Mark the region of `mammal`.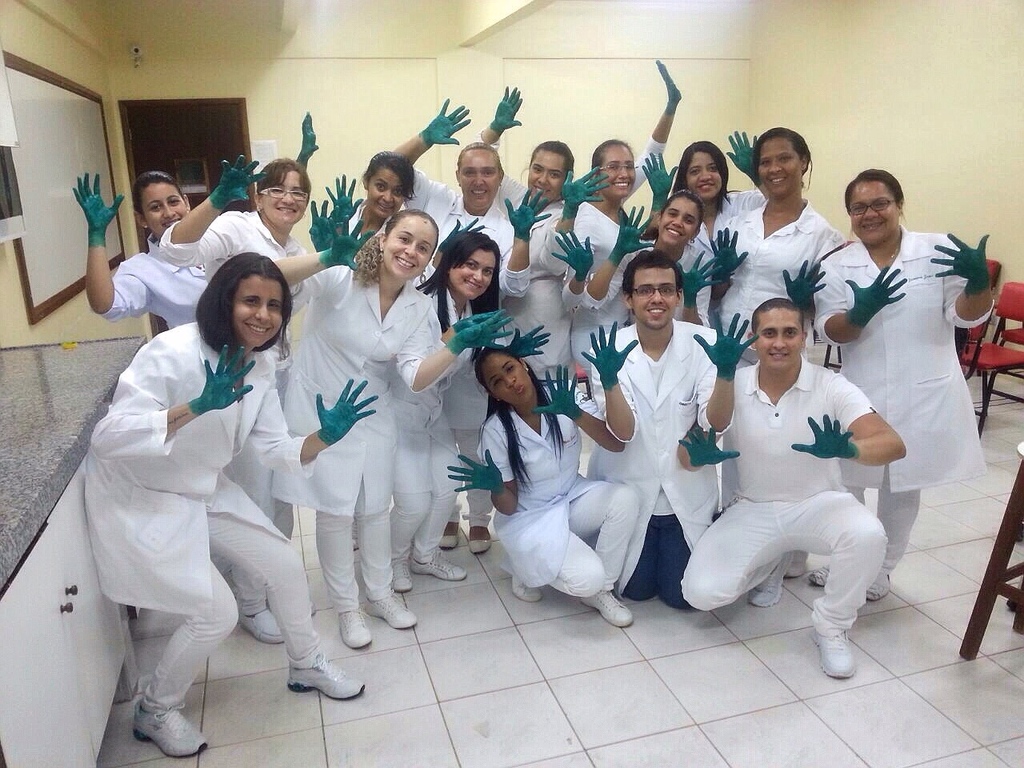
Region: <region>445, 340, 630, 630</region>.
